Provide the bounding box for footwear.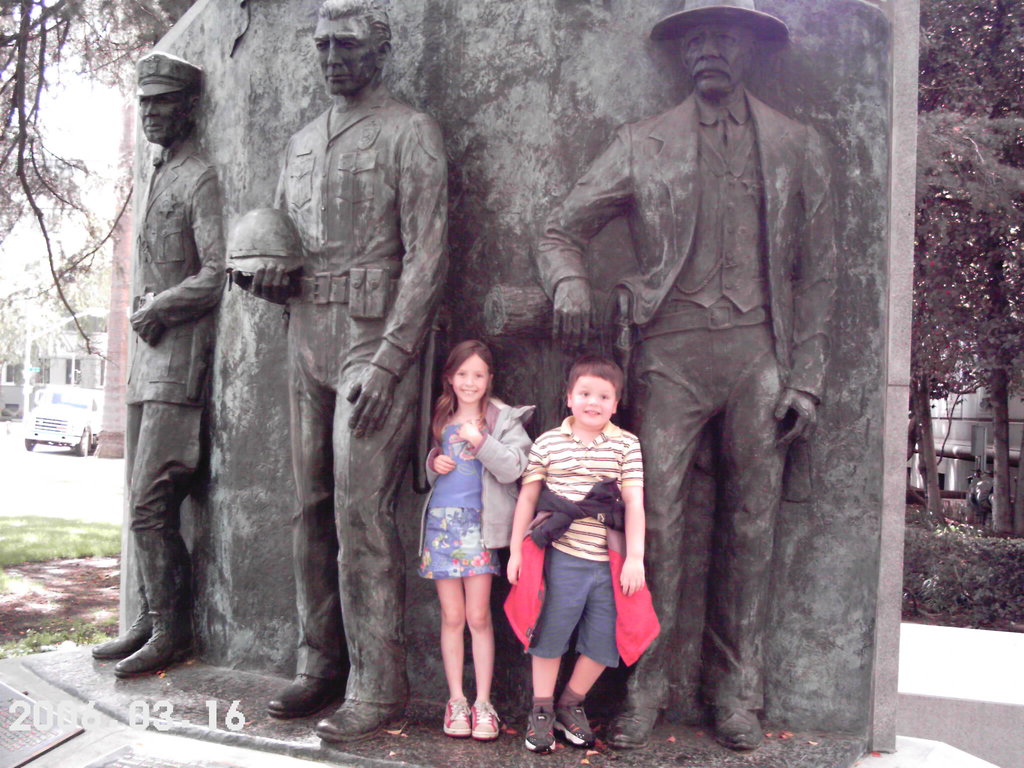
<box>470,701,501,739</box>.
